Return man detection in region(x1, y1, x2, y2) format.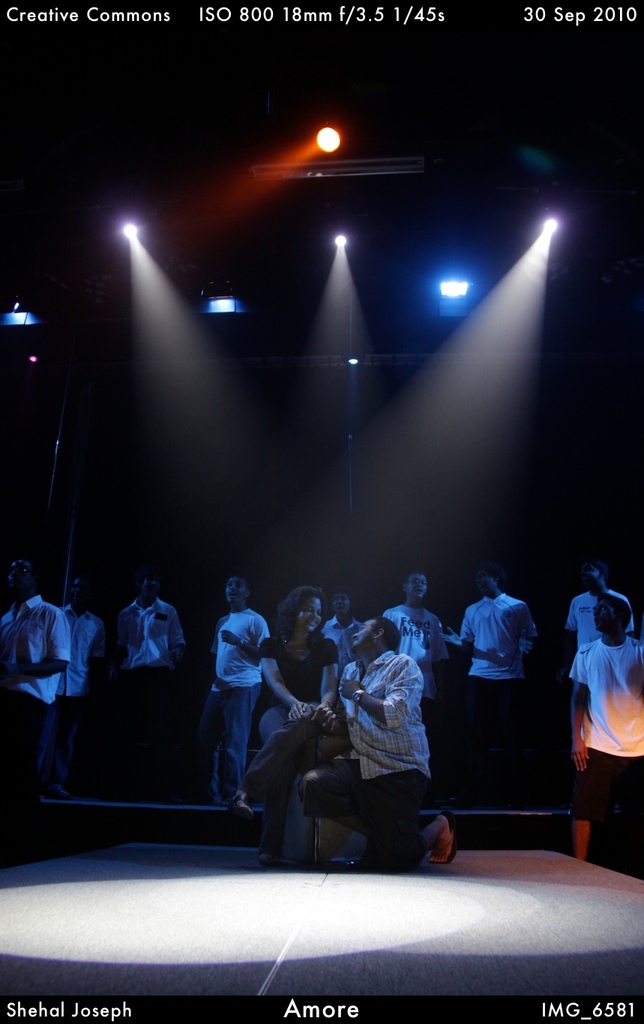
region(47, 589, 107, 803).
